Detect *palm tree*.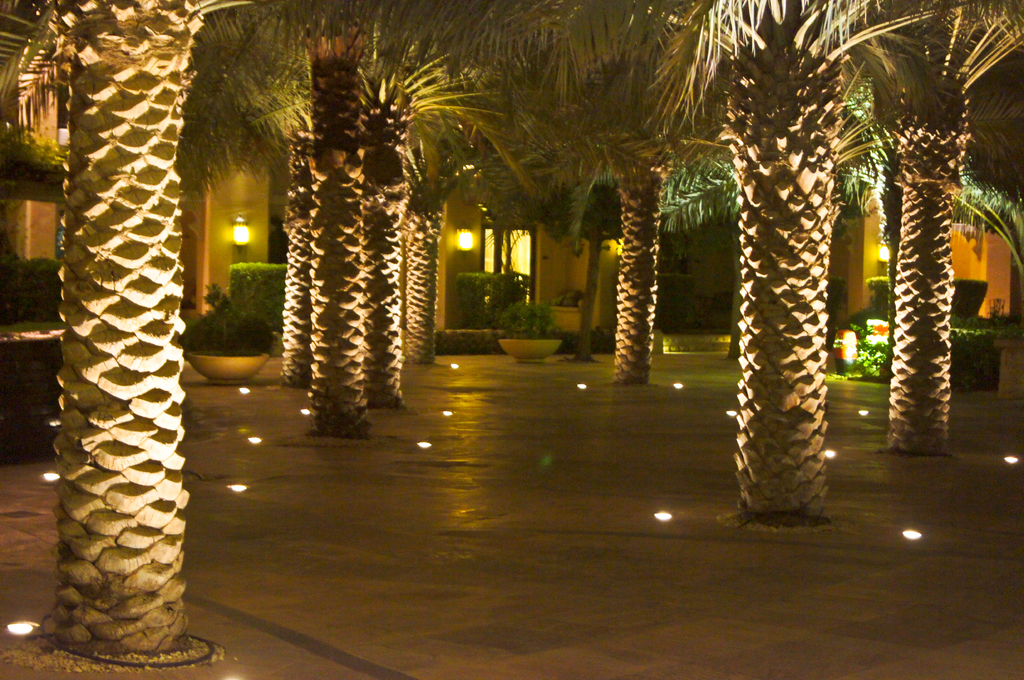
Detected at bbox=(638, 0, 889, 496).
